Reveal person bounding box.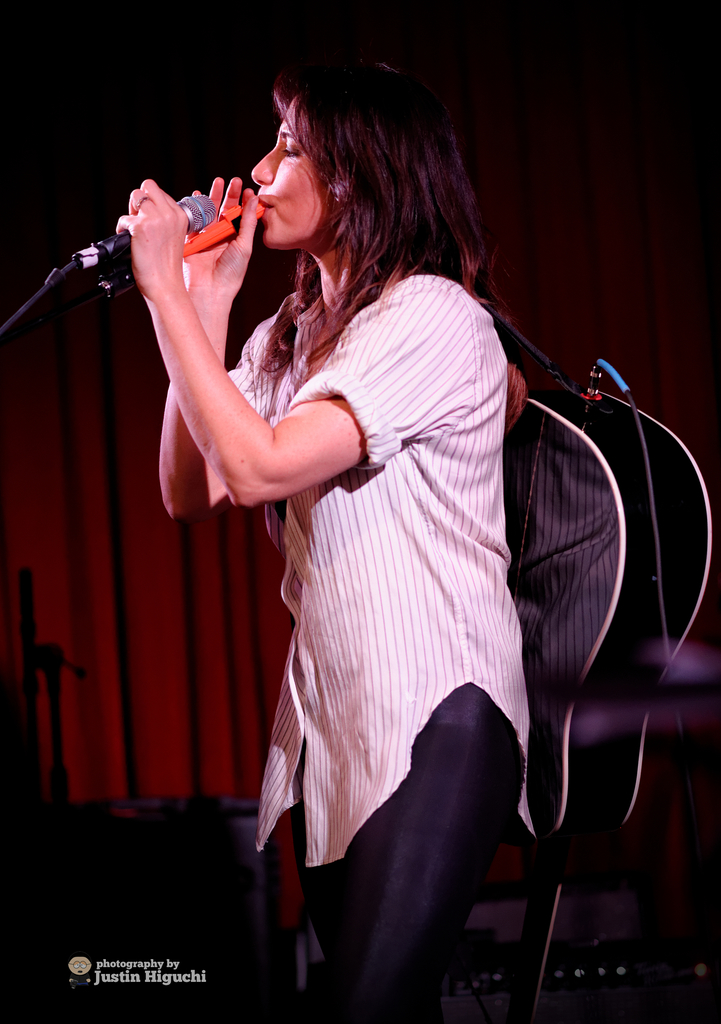
Revealed: region(164, 81, 613, 1023).
